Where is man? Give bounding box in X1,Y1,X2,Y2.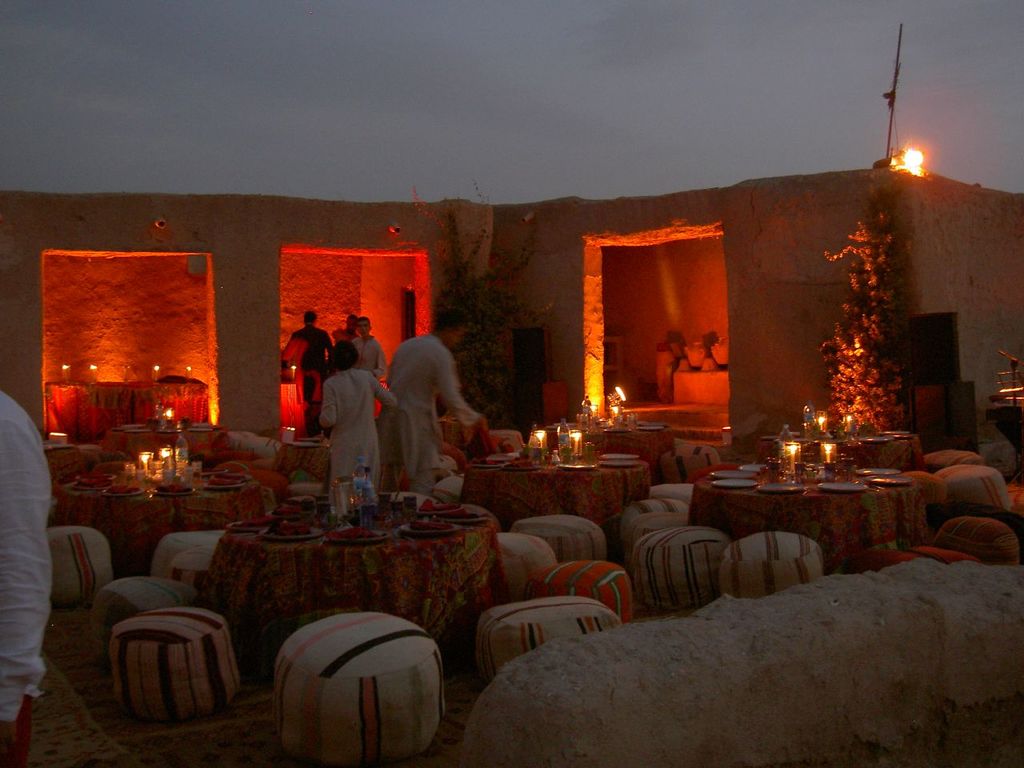
372,311,482,500.
